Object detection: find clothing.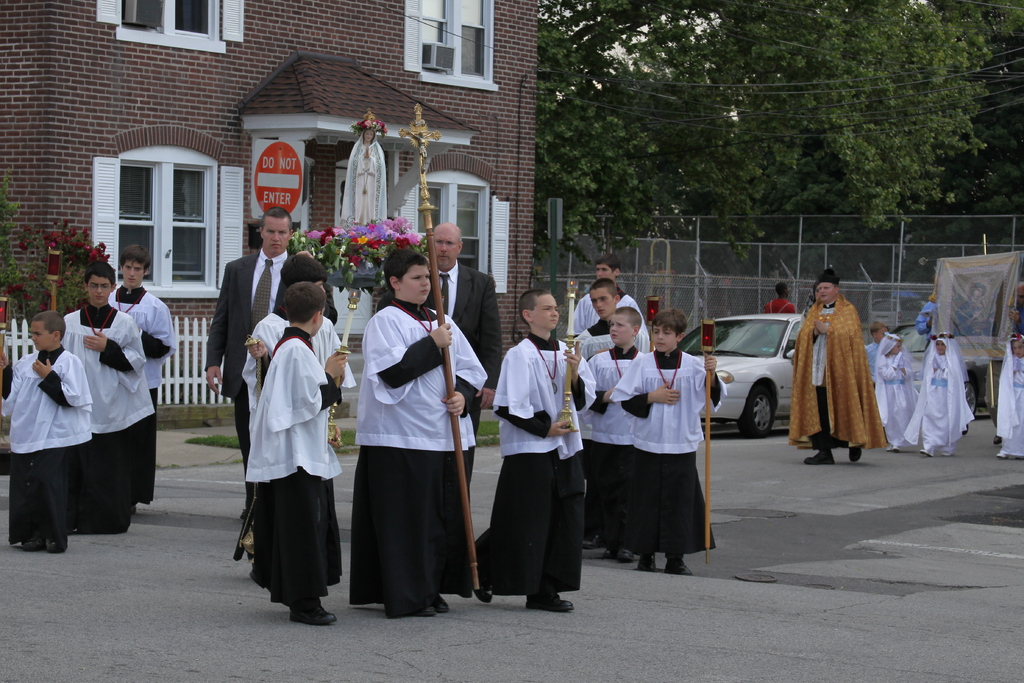
bbox=(863, 342, 879, 364).
